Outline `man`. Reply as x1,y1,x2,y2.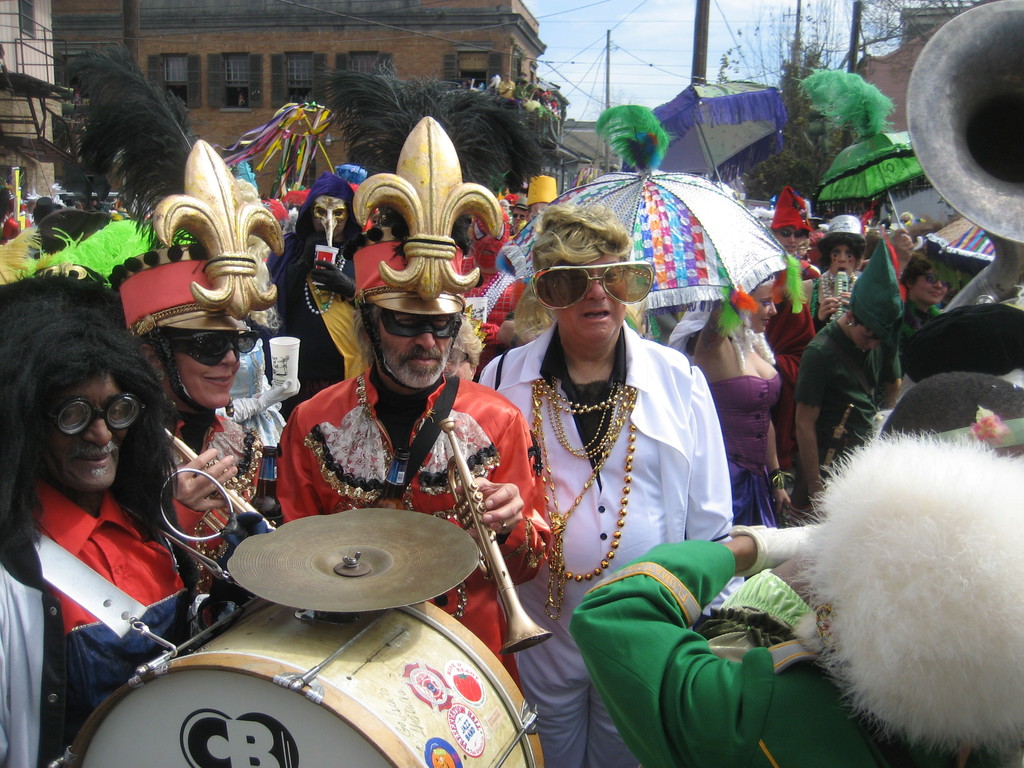
273,179,360,388.
